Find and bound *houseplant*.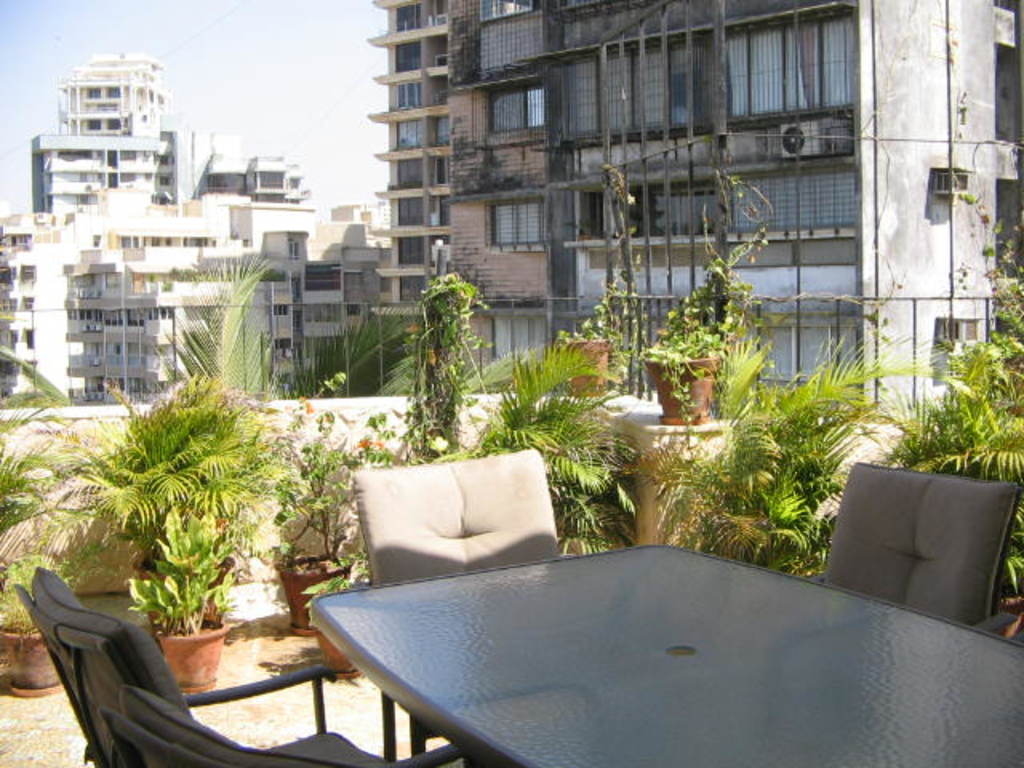
Bound: {"x1": 301, "y1": 557, "x2": 366, "y2": 677}.
